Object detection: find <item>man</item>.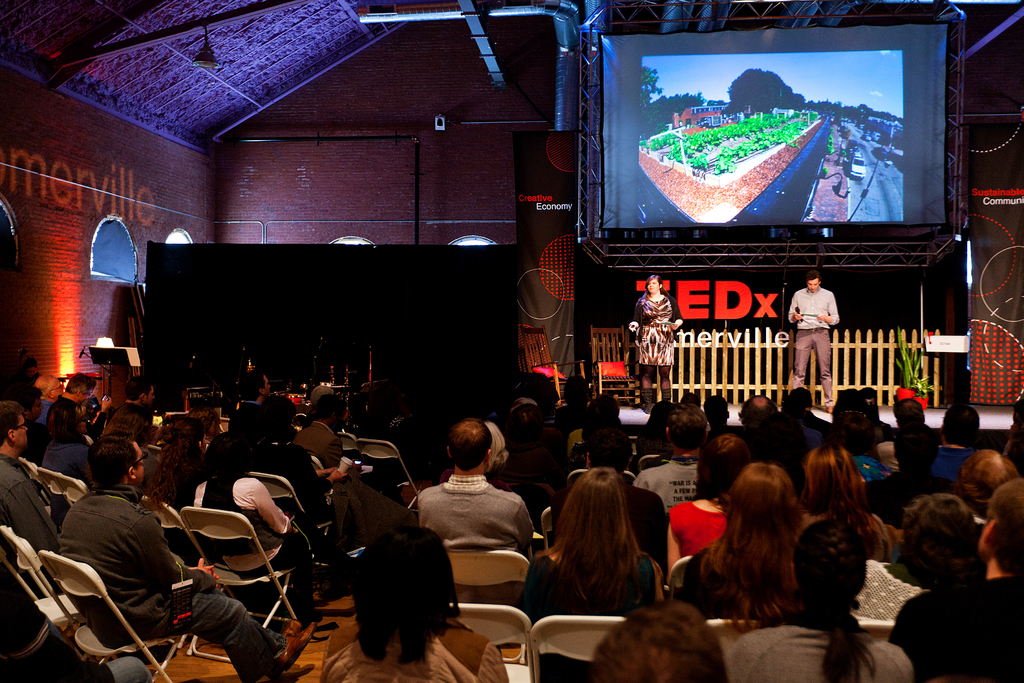
557/420/662/575.
